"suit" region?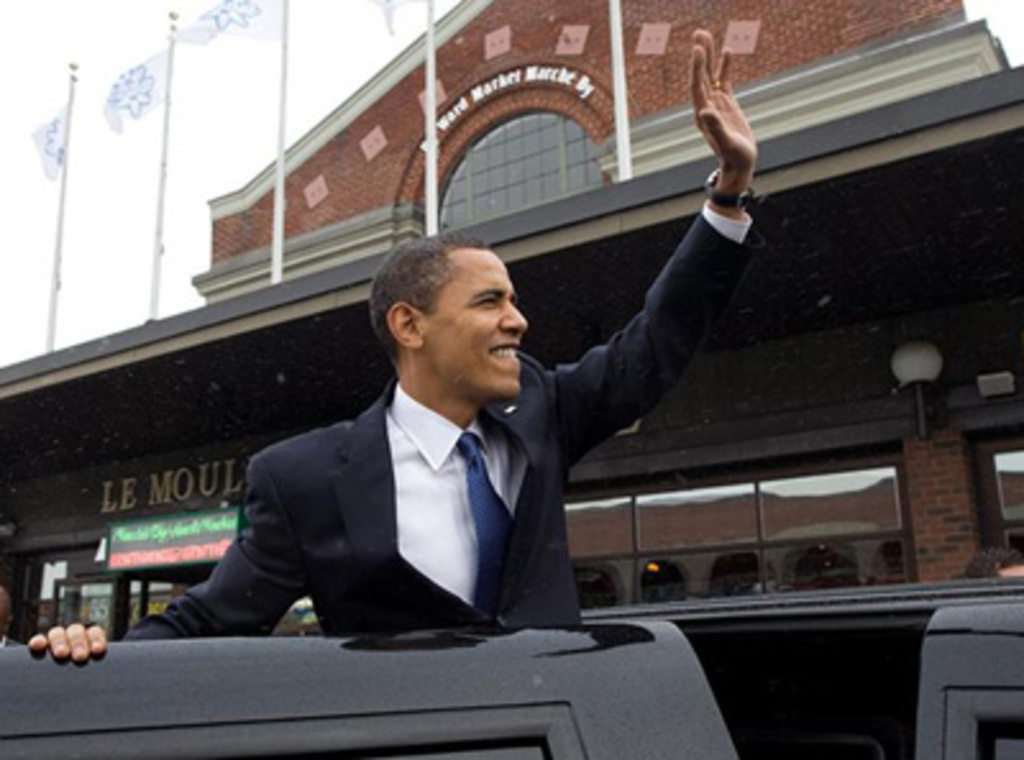
bbox=(172, 243, 714, 673)
